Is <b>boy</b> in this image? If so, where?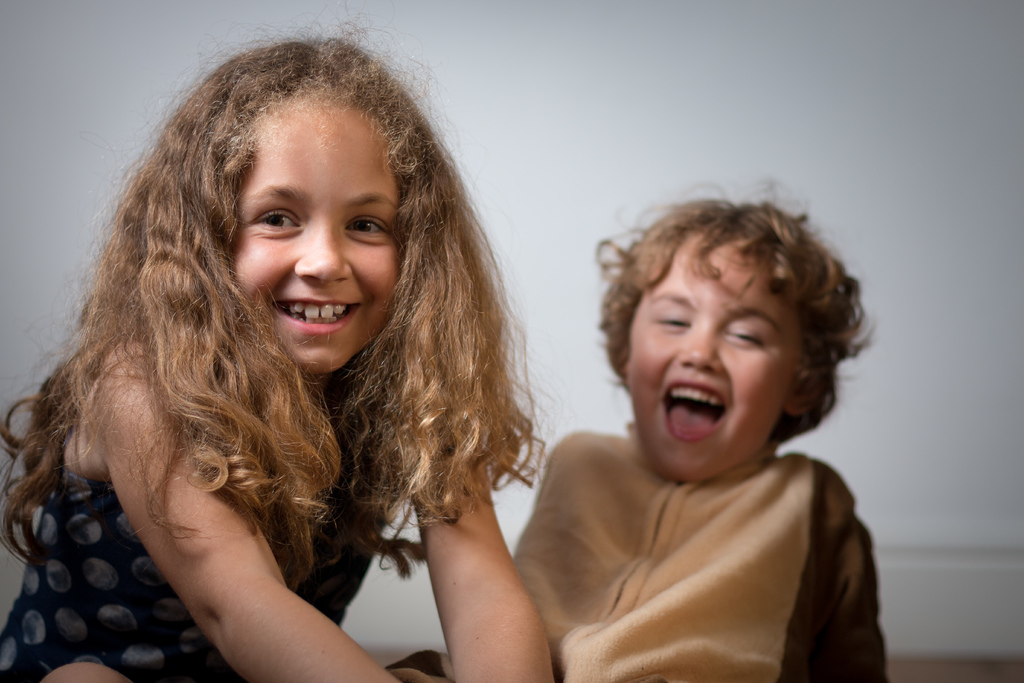
Yes, at left=385, top=181, right=890, bottom=682.
